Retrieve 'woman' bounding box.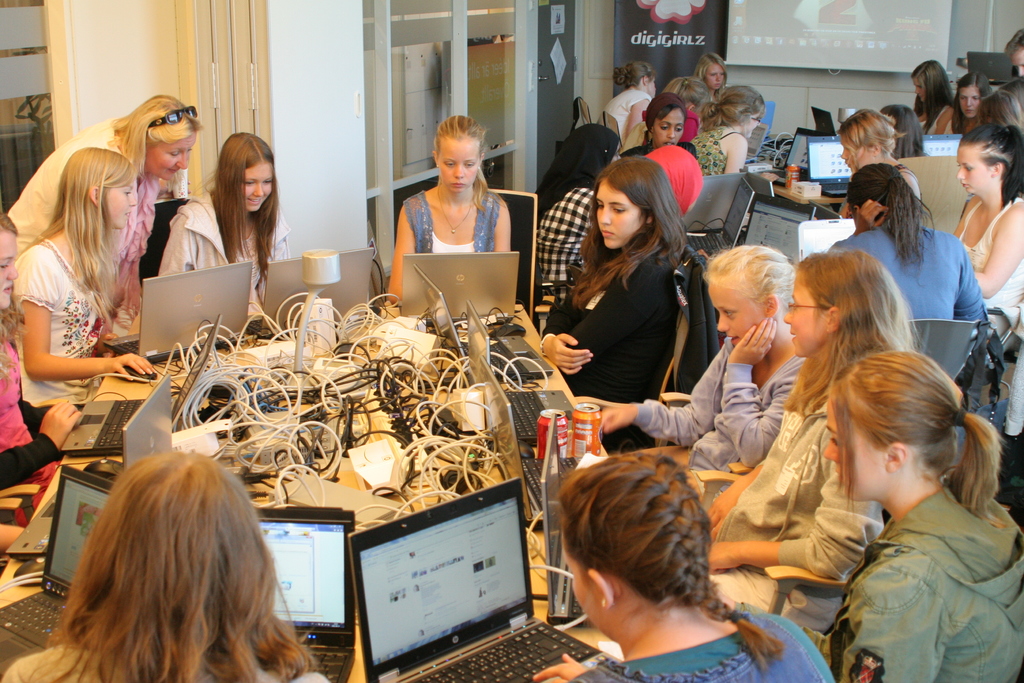
Bounding box: select_region(607, 92, 675, 171).
